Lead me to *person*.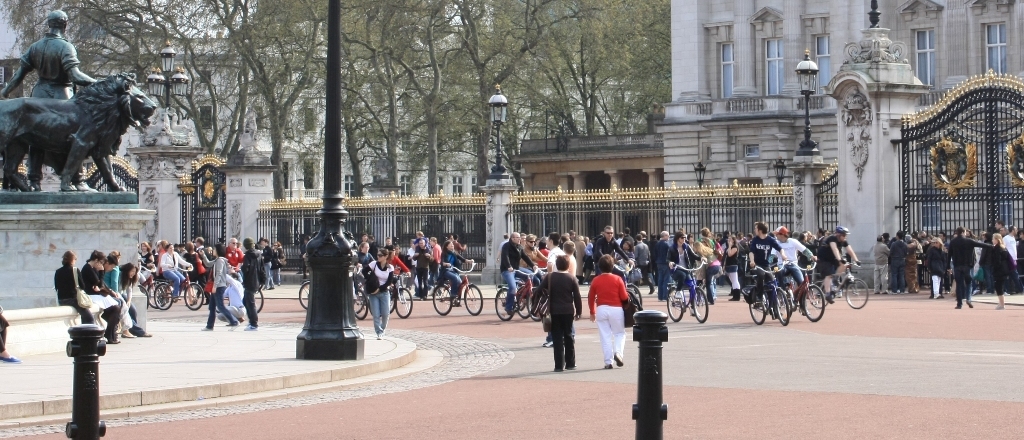
Lead to 533/248/576/375.
